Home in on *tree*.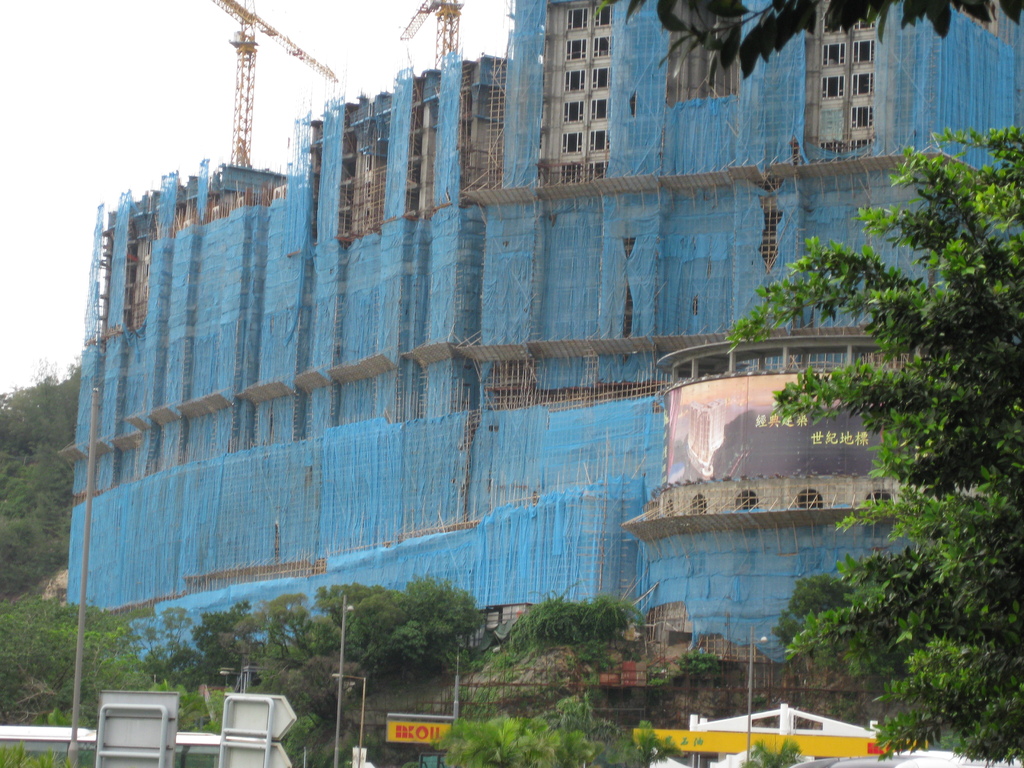
Homed in at [0,509,64,590].
